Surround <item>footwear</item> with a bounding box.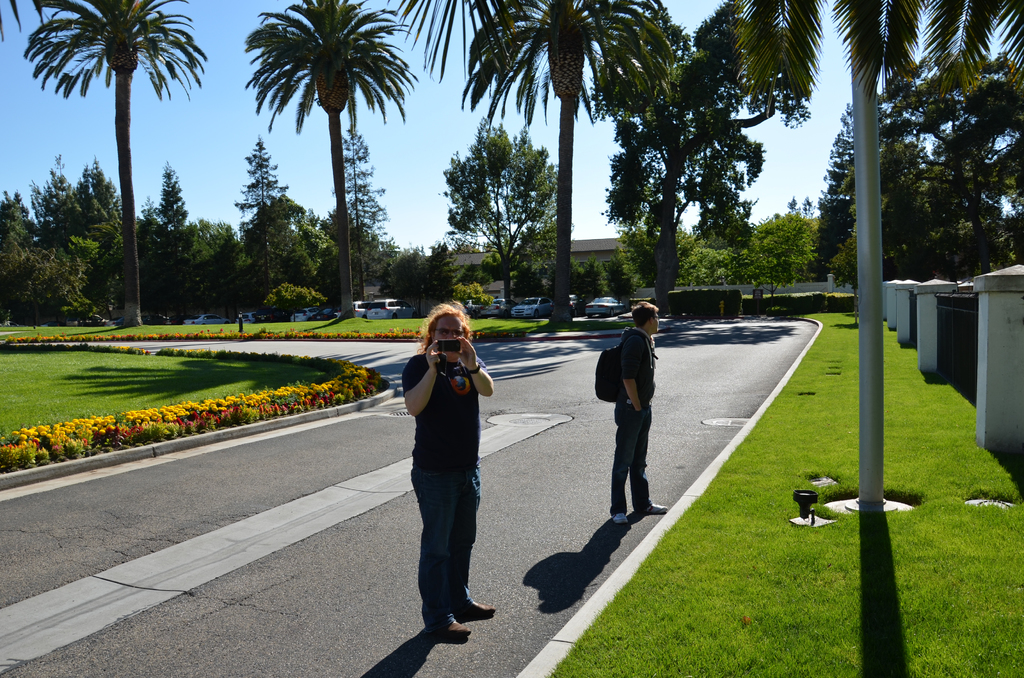
x1=609 y1=512 x2=631 y2=526.
